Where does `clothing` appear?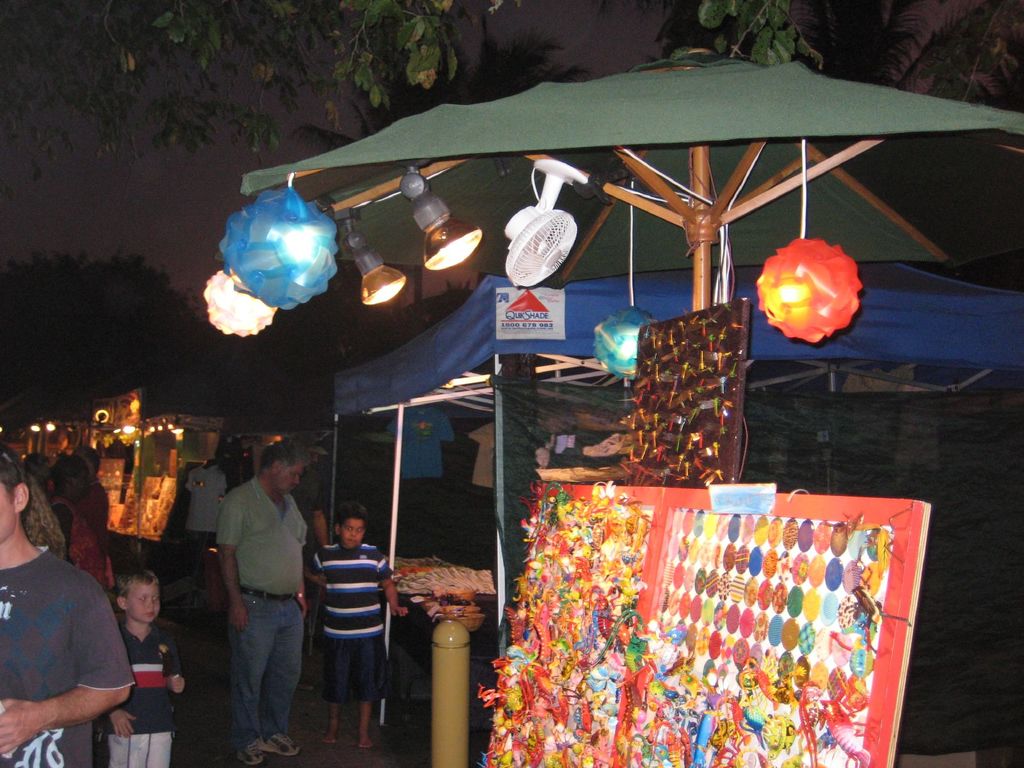
Appears at <bbox>181, 463, 227, 526</bbox>.
